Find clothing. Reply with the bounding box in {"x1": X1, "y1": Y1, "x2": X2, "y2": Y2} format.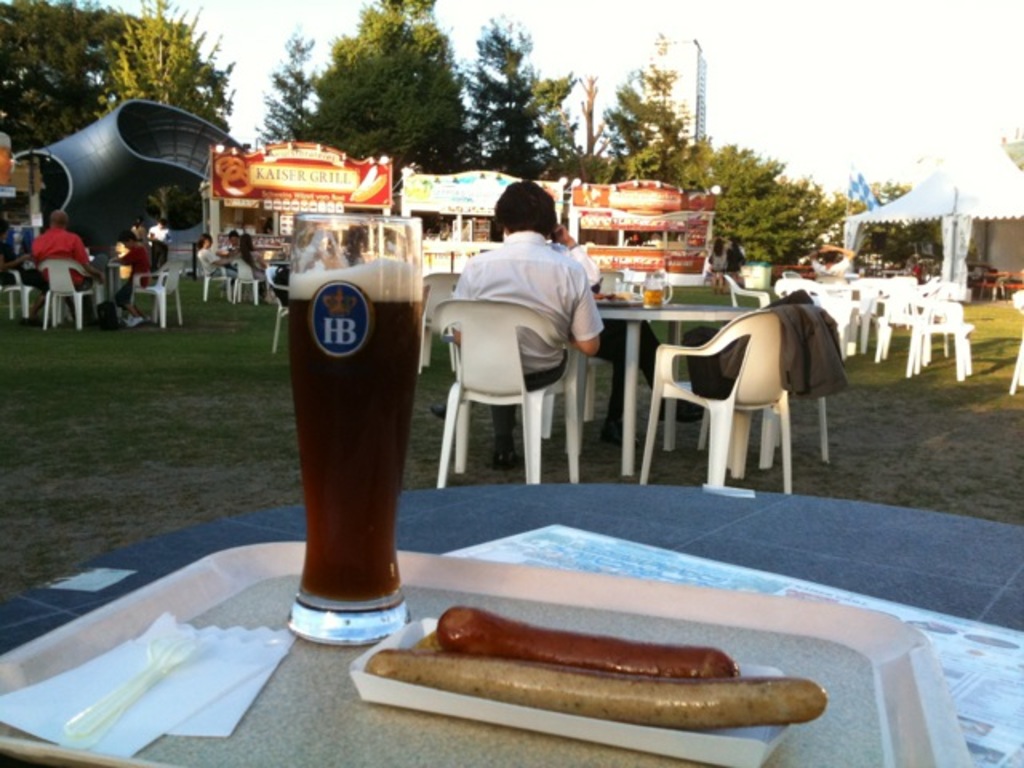
{"x1": 811, "y1": 259, "x2": 846, "y2": 275}.
